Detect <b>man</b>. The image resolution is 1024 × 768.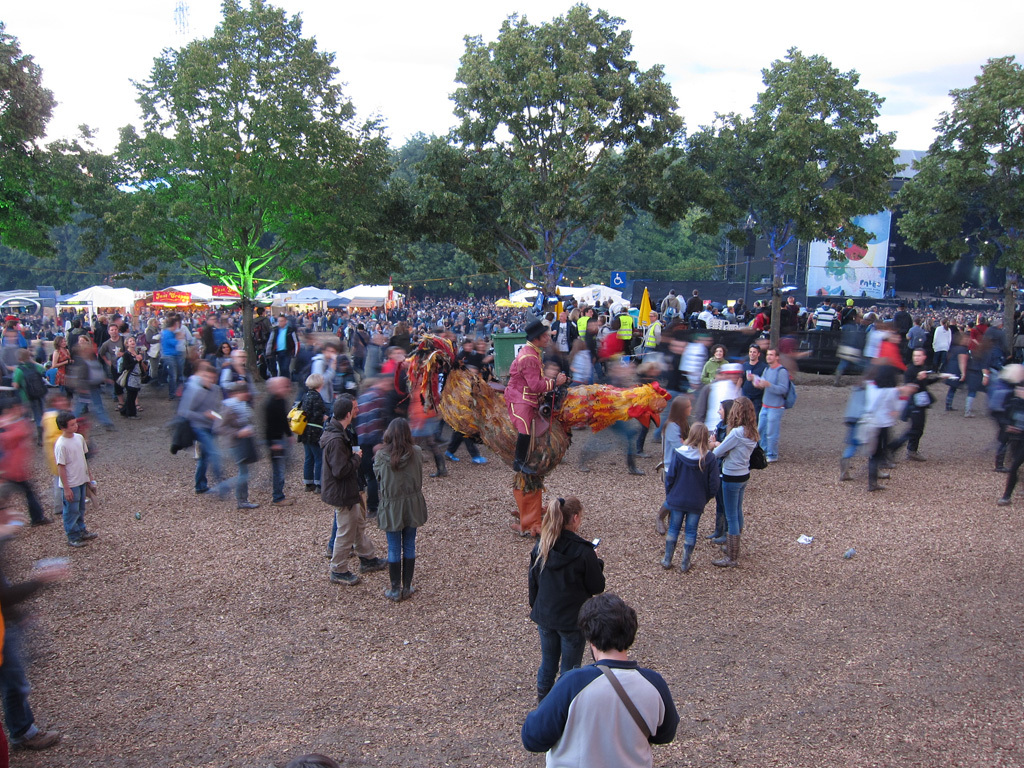
[left=737, top=345, right=765, bottom=427].
